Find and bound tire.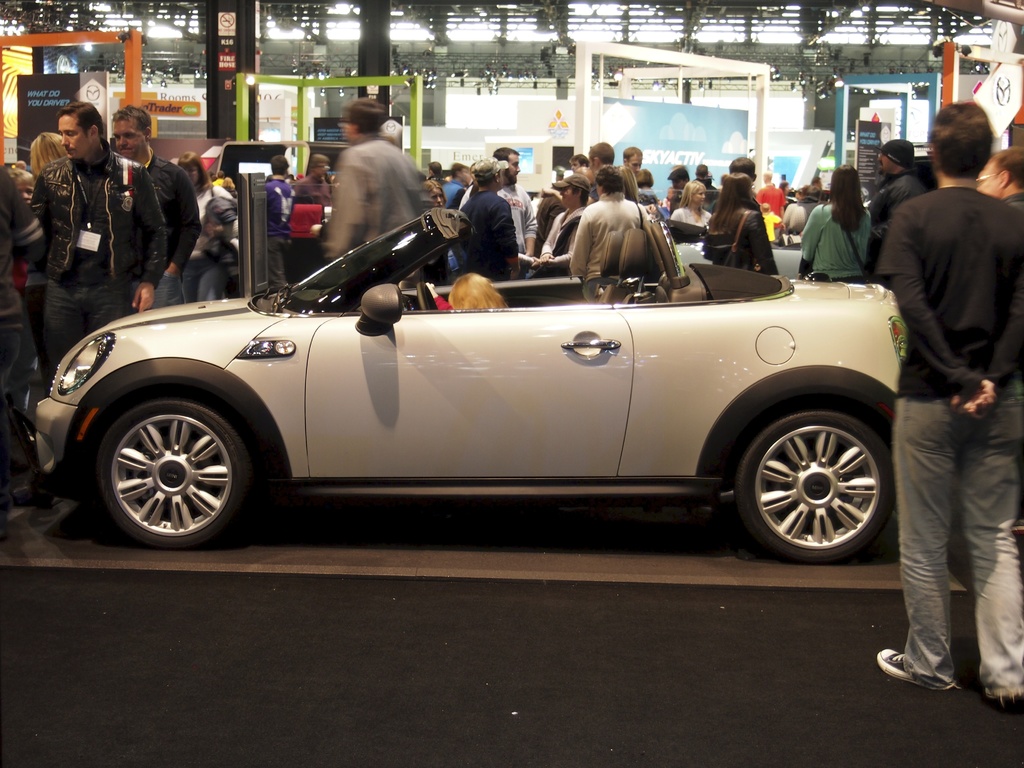
Bound: [left=96, top=399, right=249, bottom=550].
